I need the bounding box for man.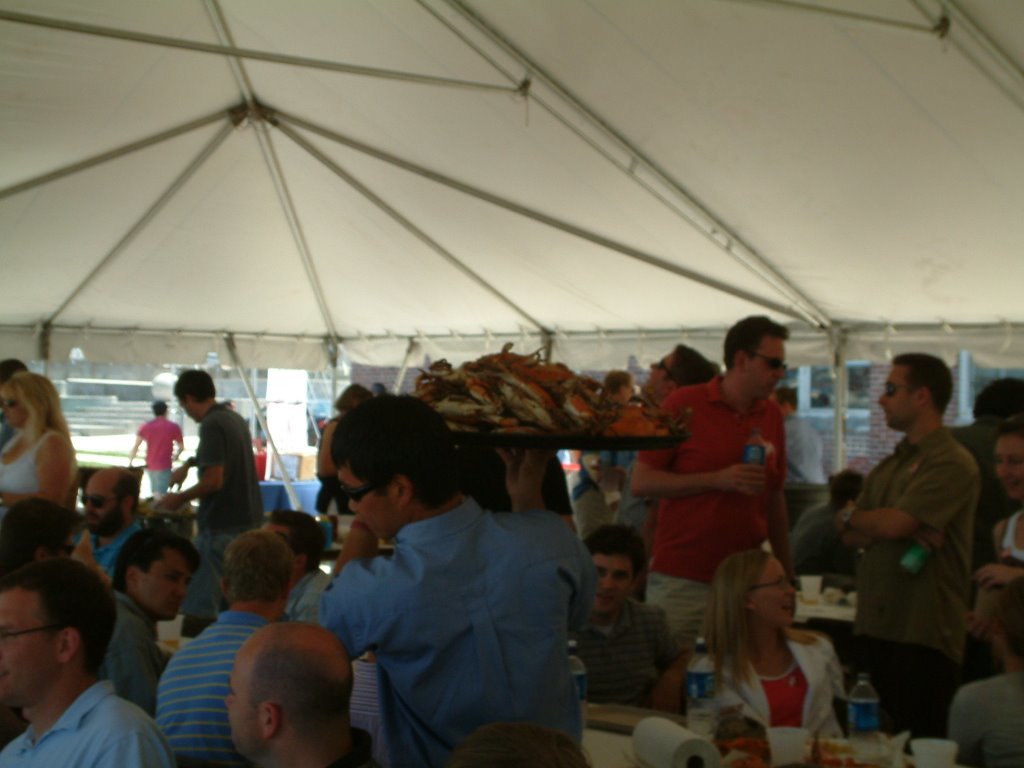
Here it is: {"x1": 0, "y1": 558, "x2": 177, "y2": 767}.
